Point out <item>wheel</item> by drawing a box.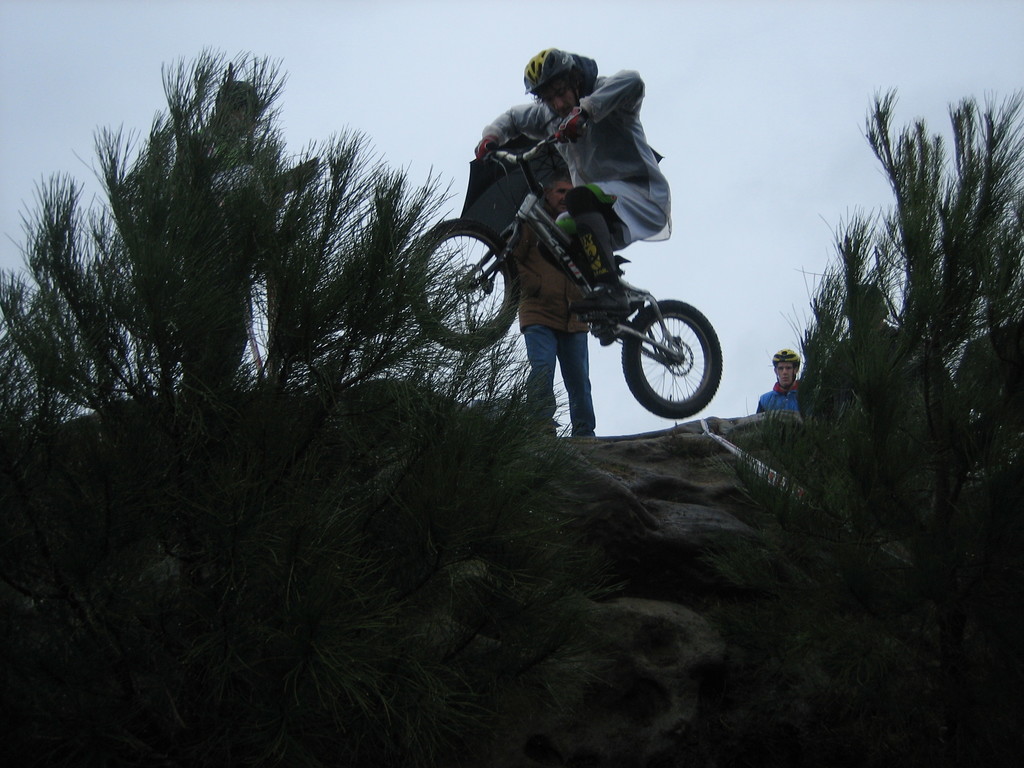
617 289 713 409.
